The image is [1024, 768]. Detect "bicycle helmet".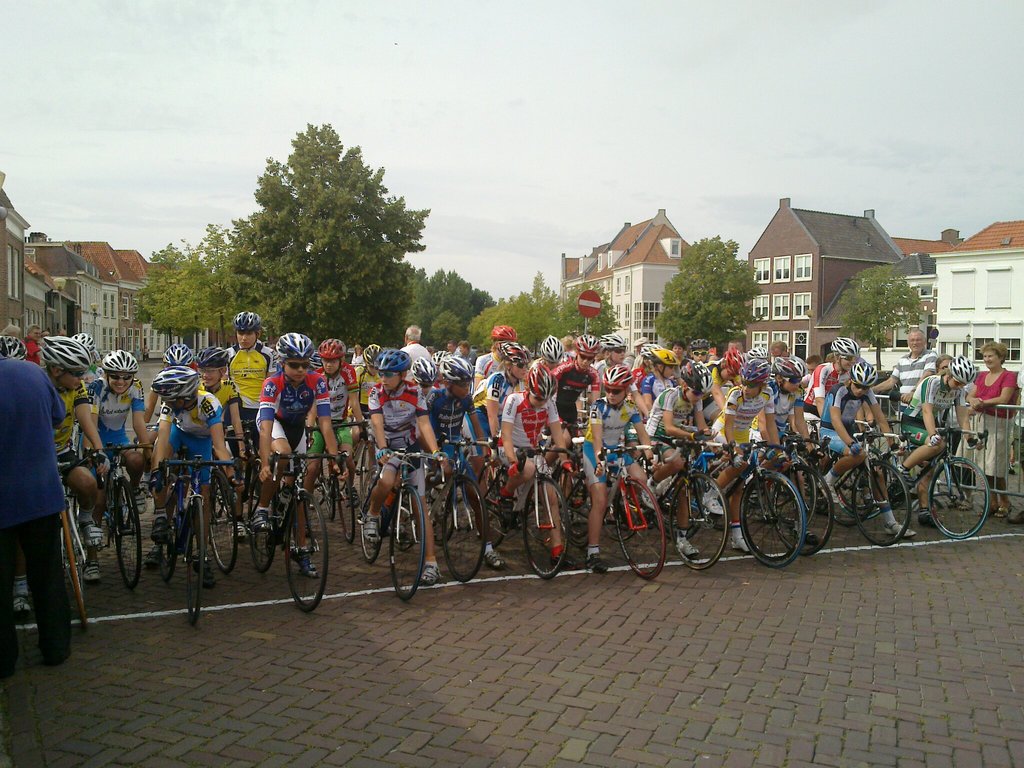
Detection: bbox=(576, 332, 598, 358).
